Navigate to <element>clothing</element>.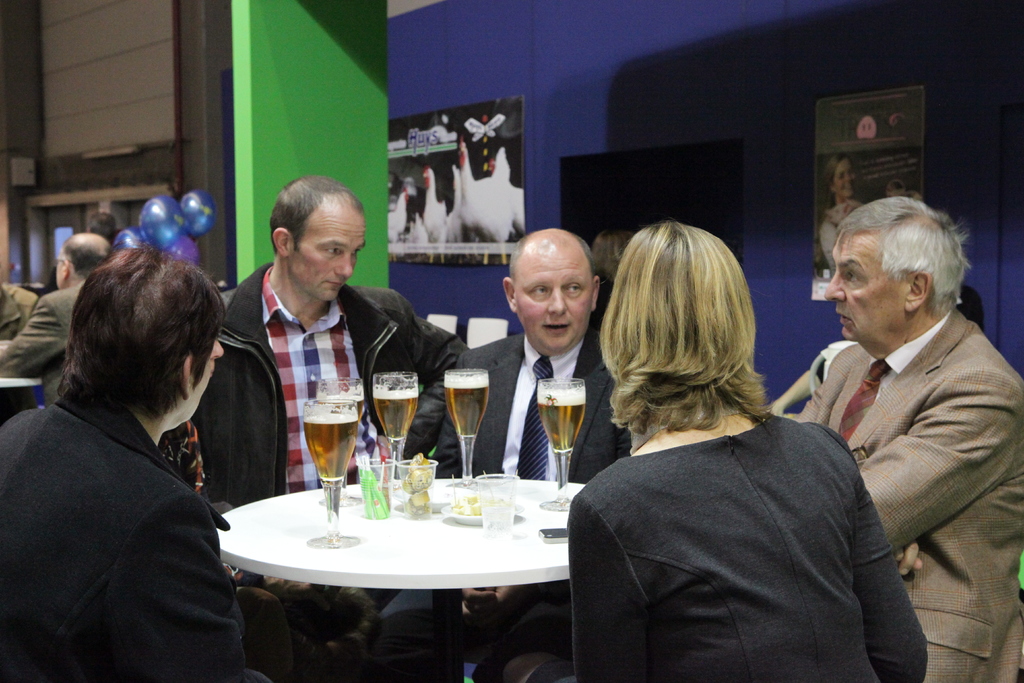
Navigation target: 796:306:1023:682.
